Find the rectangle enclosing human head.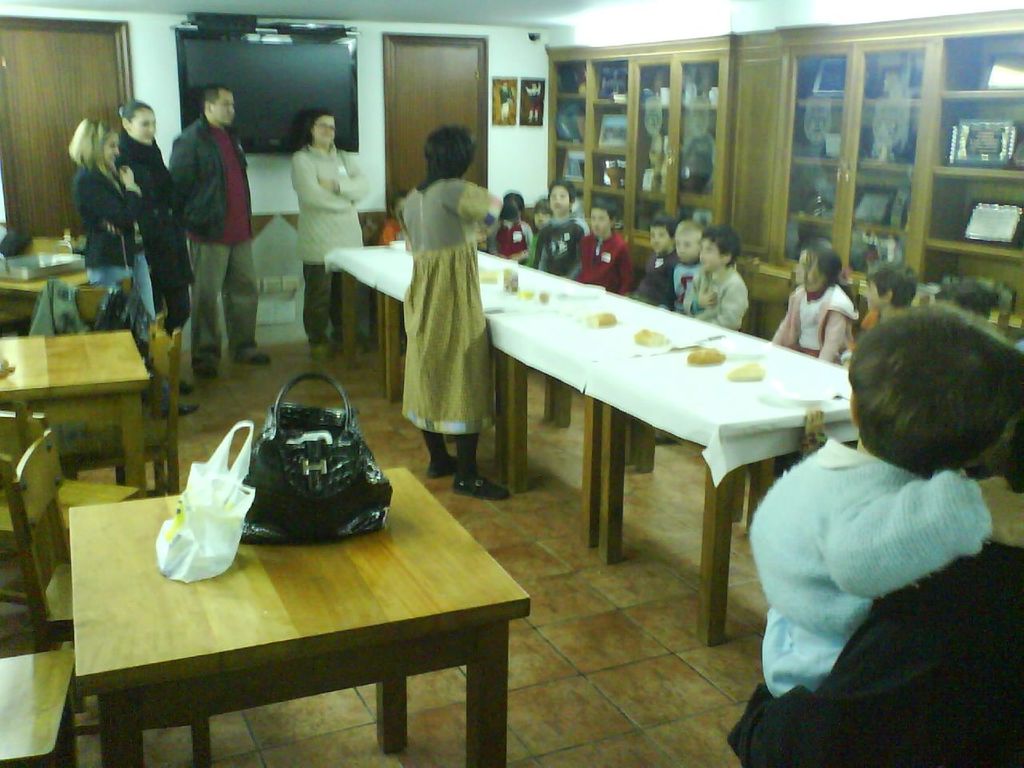
[x1=298, y1=113, x2=337, y2=149].
